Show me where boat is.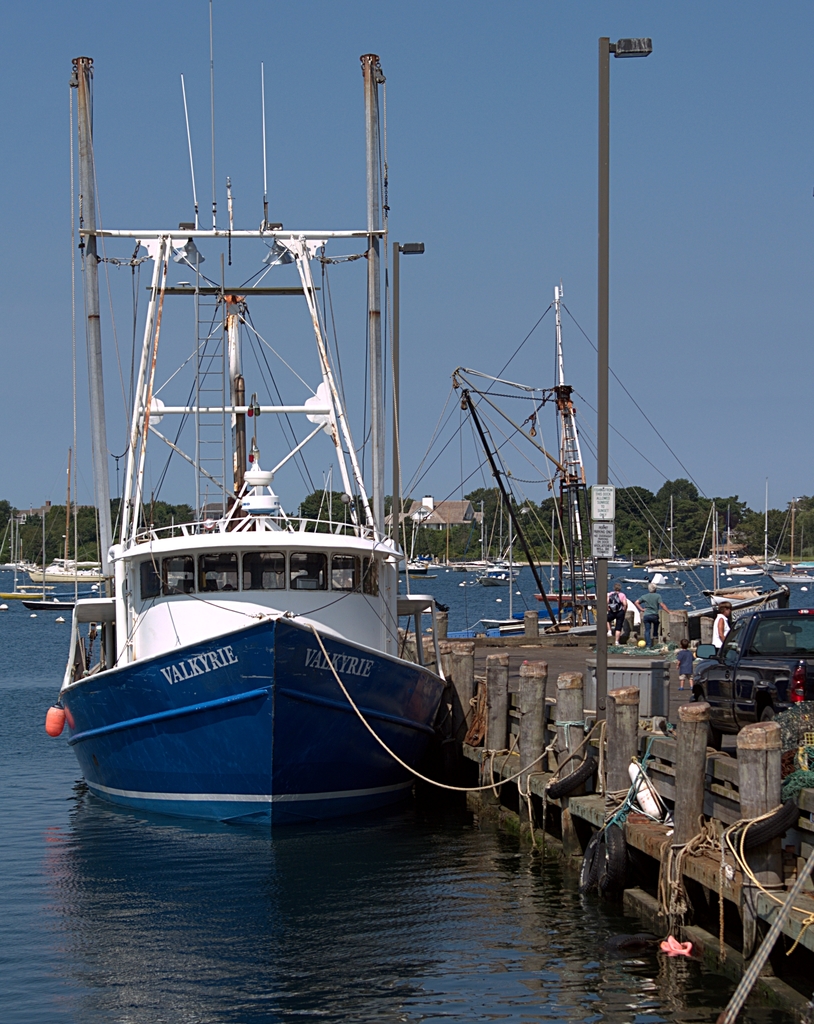
boat is at left=52, top=4, right=462, bottom=831.
